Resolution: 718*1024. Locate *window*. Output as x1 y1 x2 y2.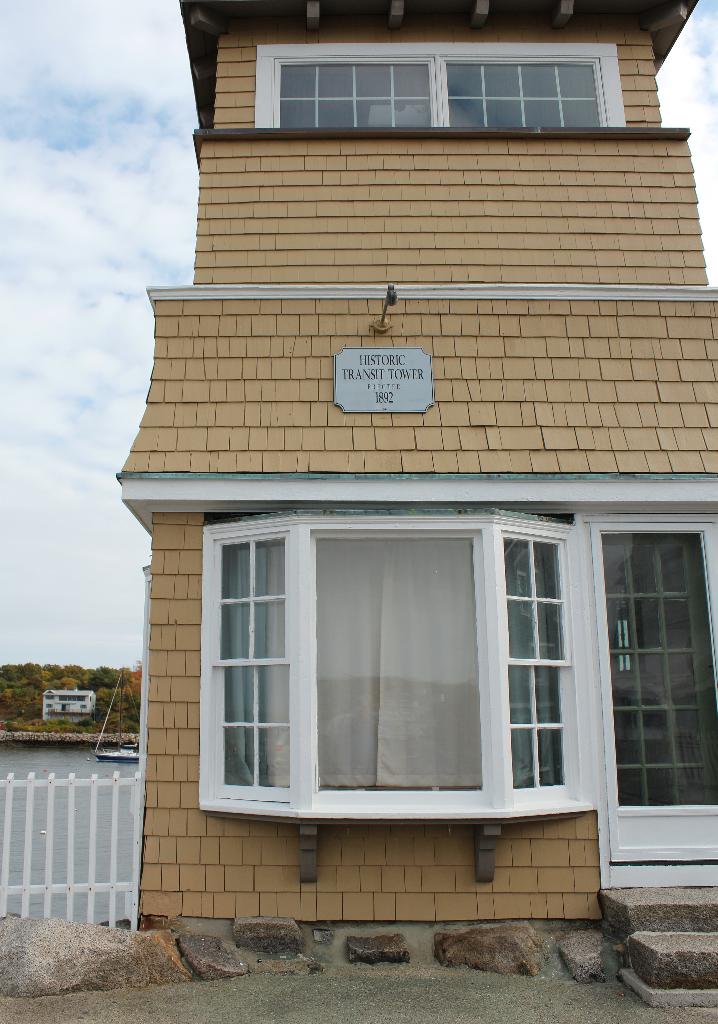
441 56 605 132.
